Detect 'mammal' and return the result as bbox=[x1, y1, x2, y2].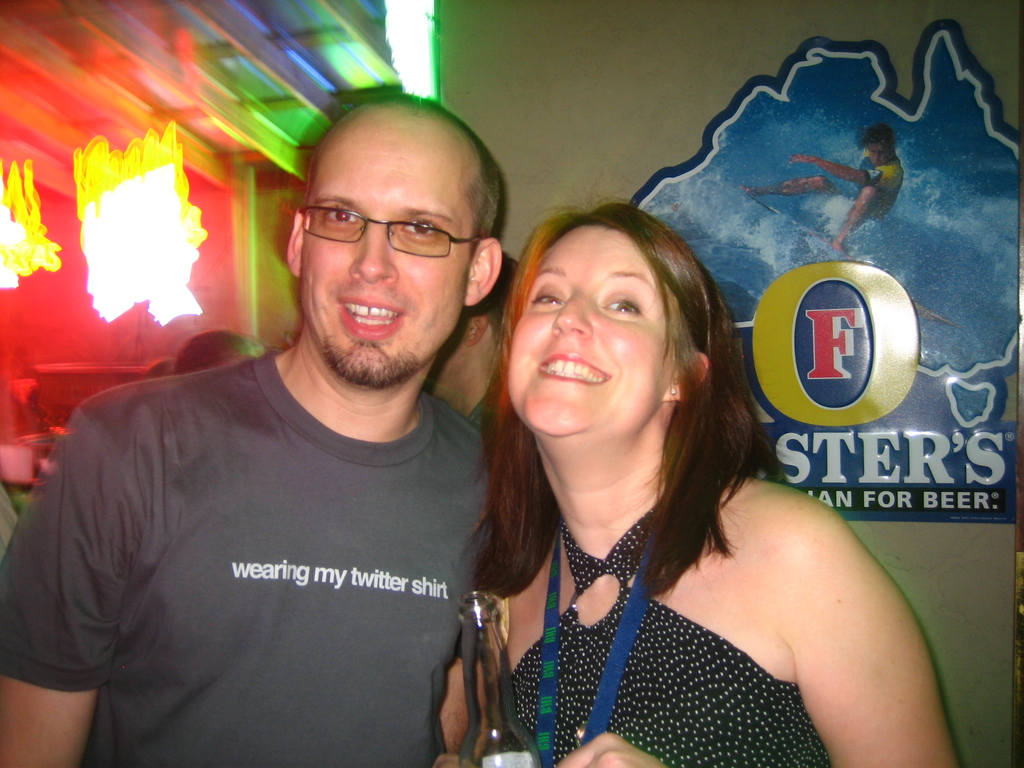
bbox=[60, 130, 655, 760].
